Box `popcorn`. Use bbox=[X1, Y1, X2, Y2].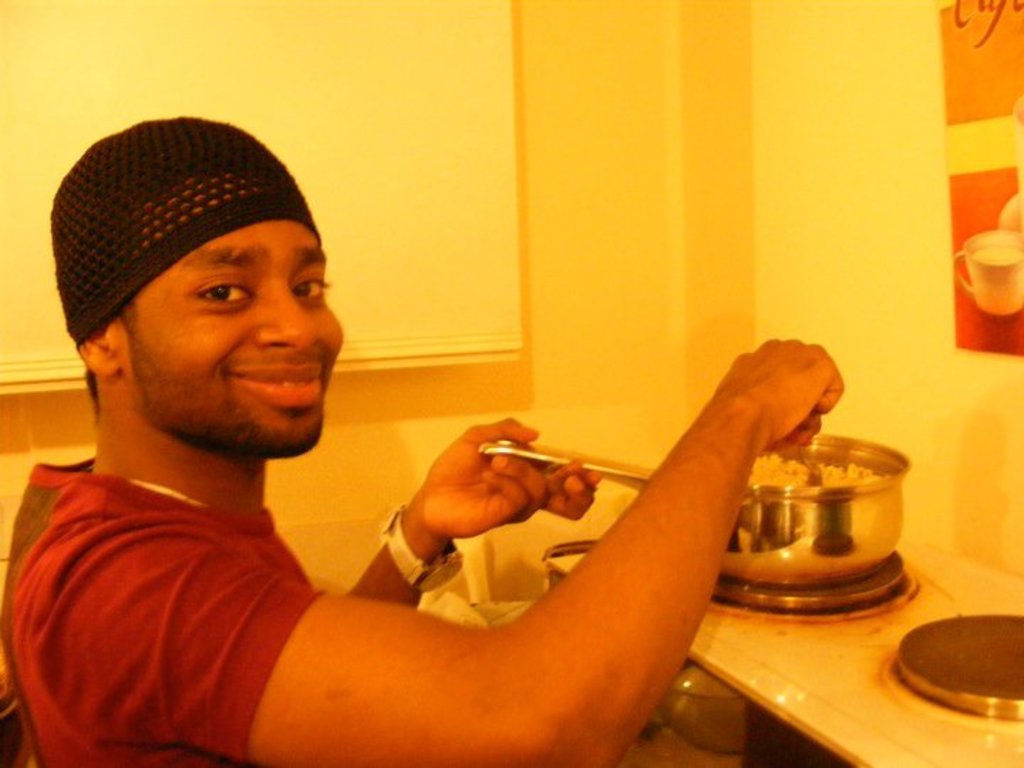
bbox=[757, 452, 887, 491].
